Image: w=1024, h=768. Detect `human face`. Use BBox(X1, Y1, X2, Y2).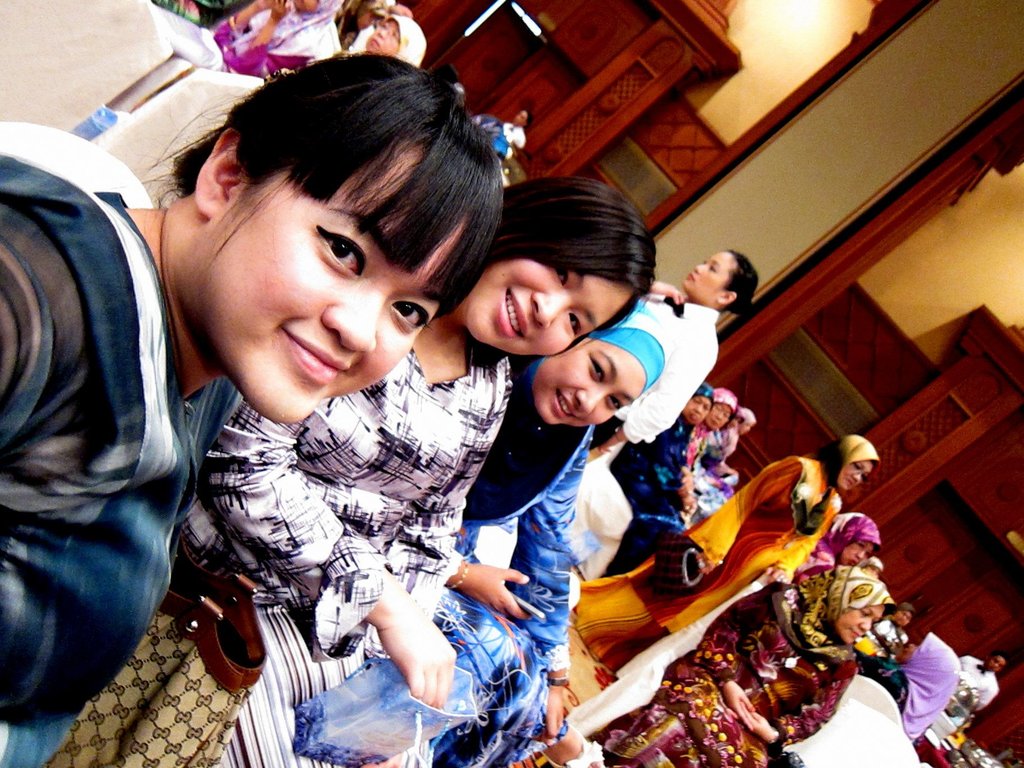
BBox(369, 22, 397, 59).
